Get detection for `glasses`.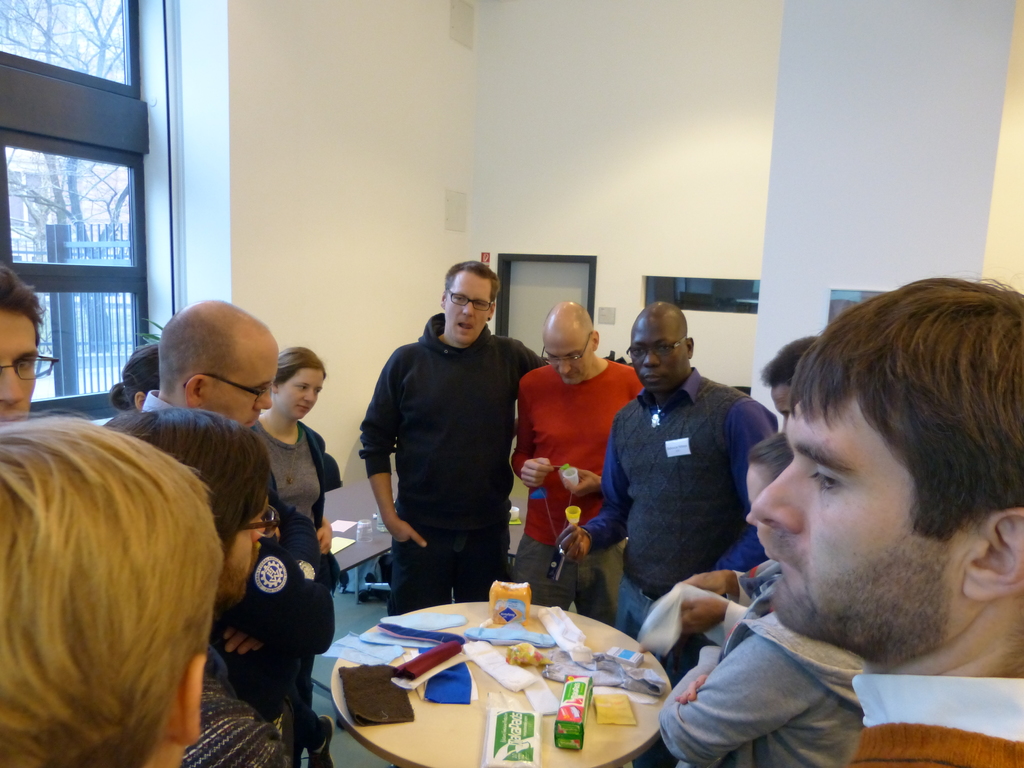
Detection: (x1=448, y1=285, x2=494, y2=312).
